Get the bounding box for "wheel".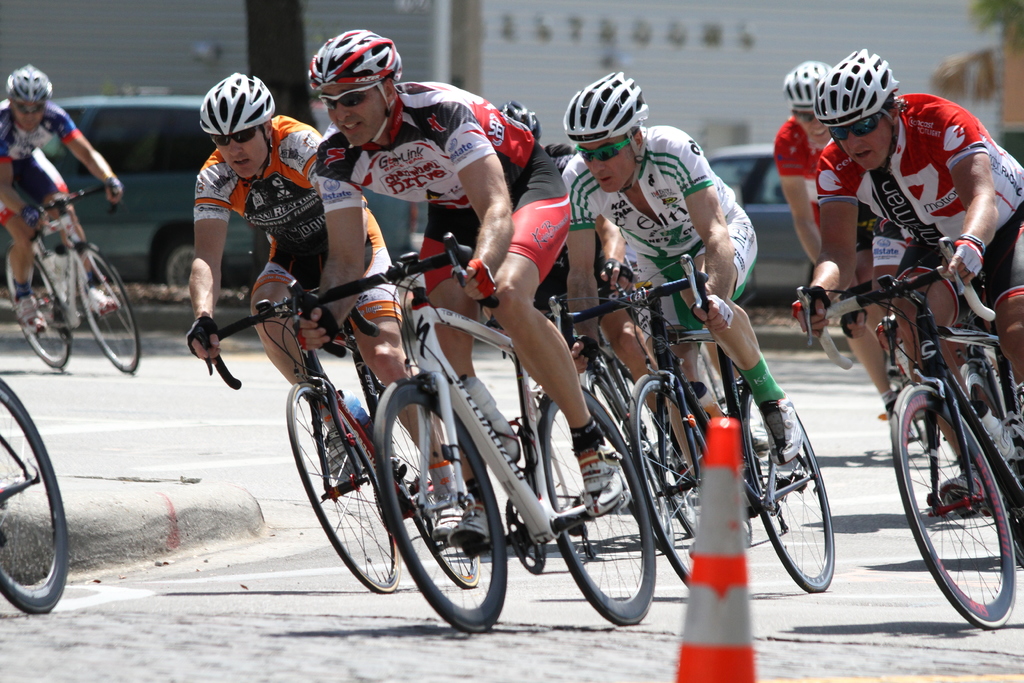
77,245,140,374.
